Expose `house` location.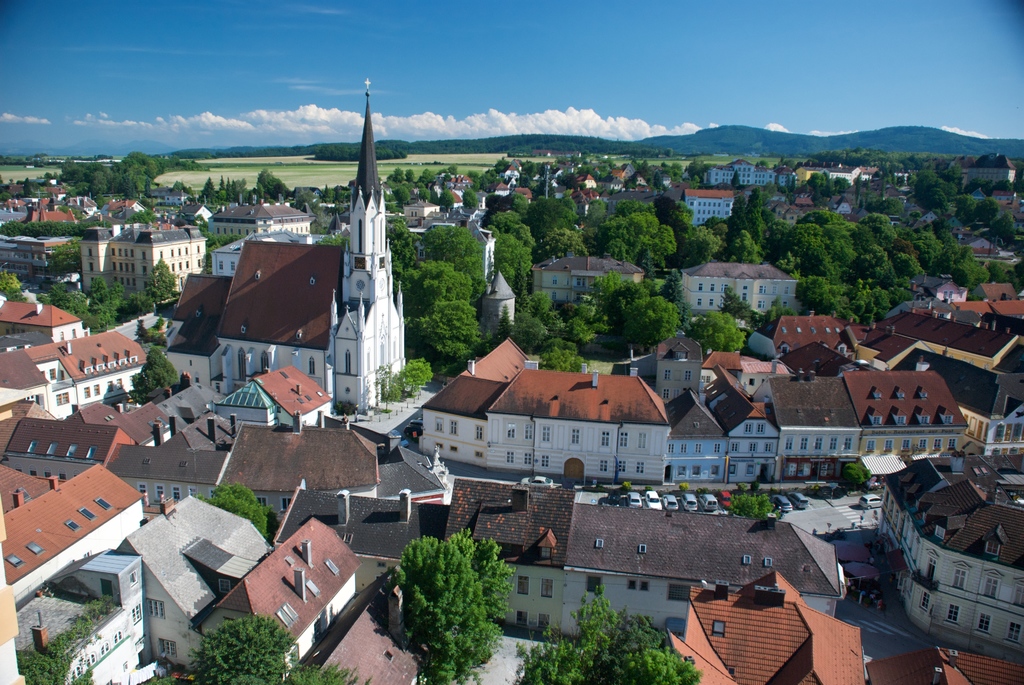
Exposed at <region>486, 360, 669, 489</region>.
